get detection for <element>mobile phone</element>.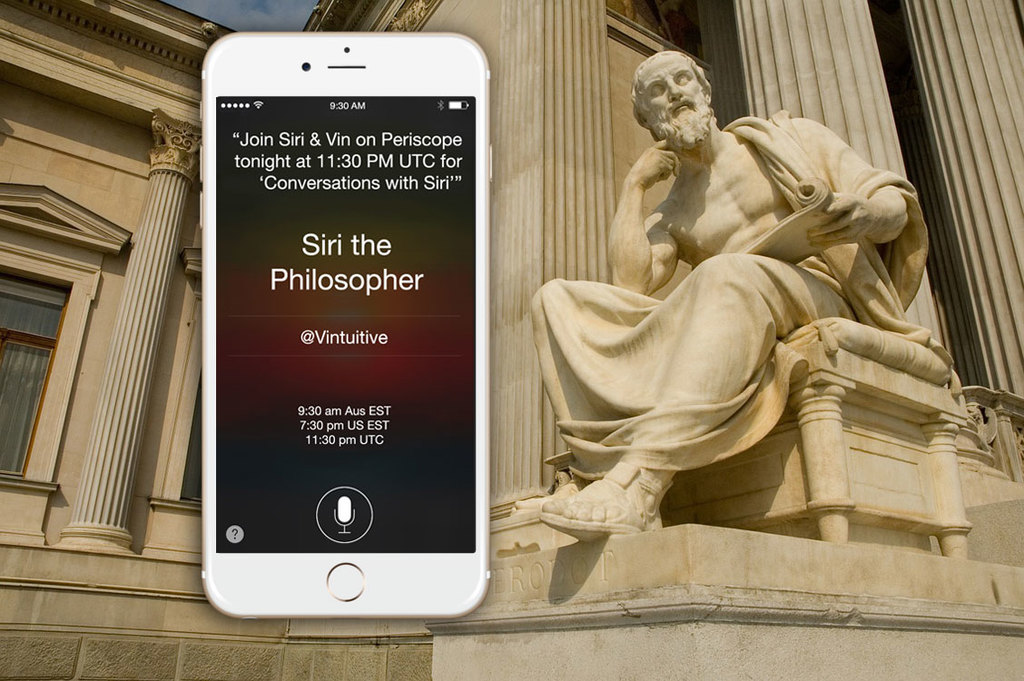
Detection: [left=190, top=10, right=501, bottom=631].
